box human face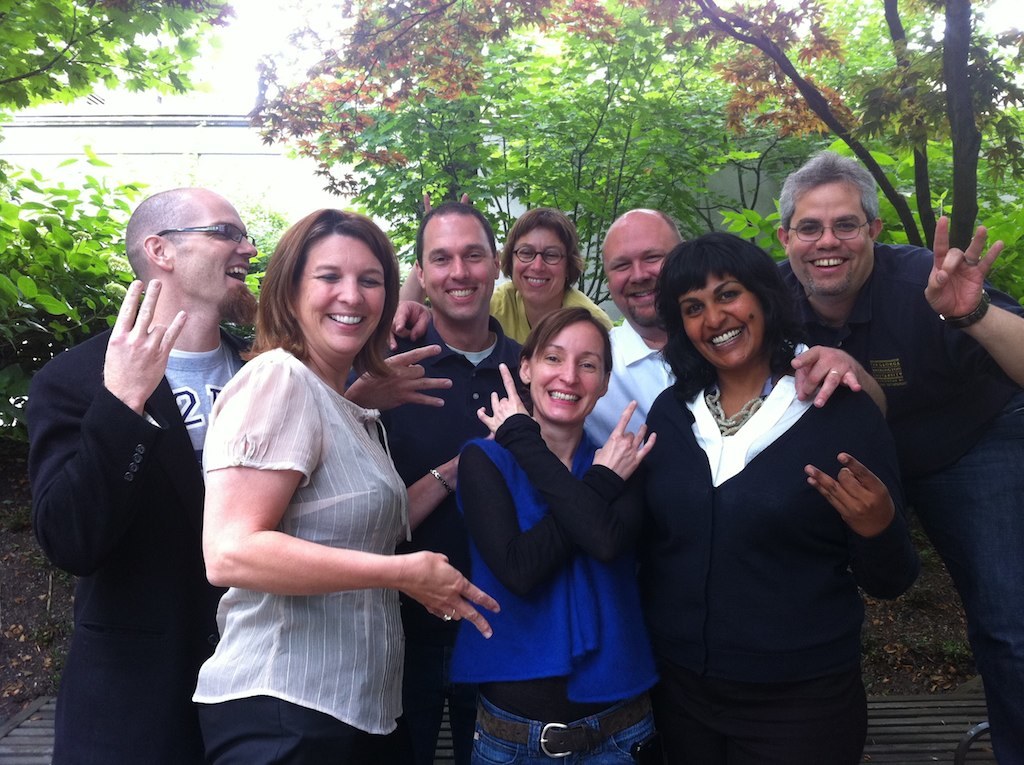
left=528, top=322, right=605, bottom=421
